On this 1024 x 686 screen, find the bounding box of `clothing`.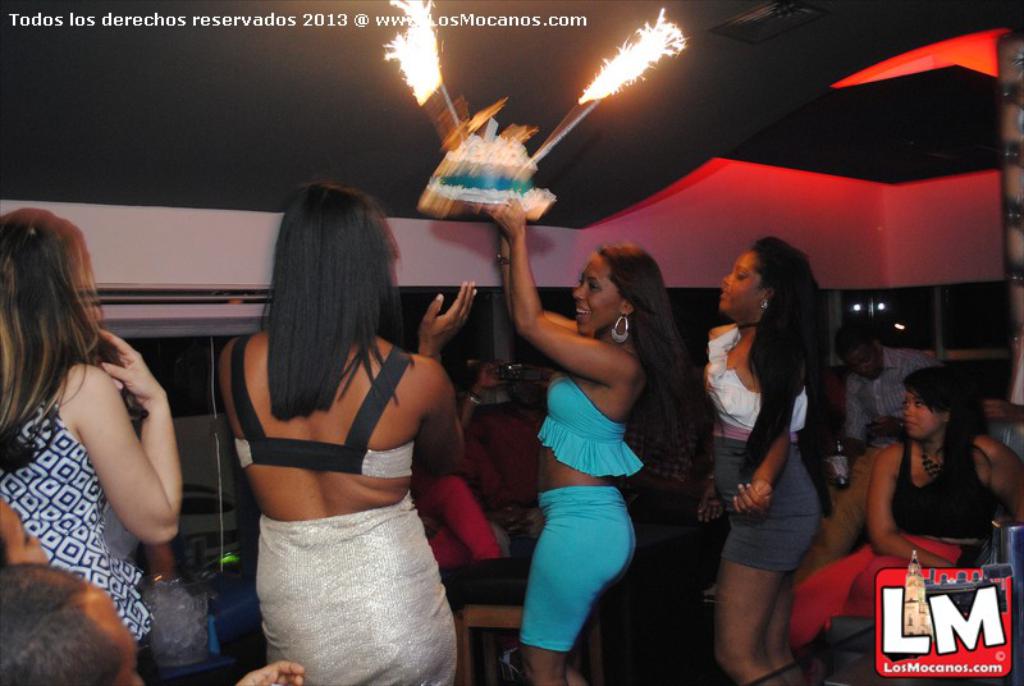
Bounding box: {"left": 411, "top": 472, "right": 499, "bottom": 572}.
